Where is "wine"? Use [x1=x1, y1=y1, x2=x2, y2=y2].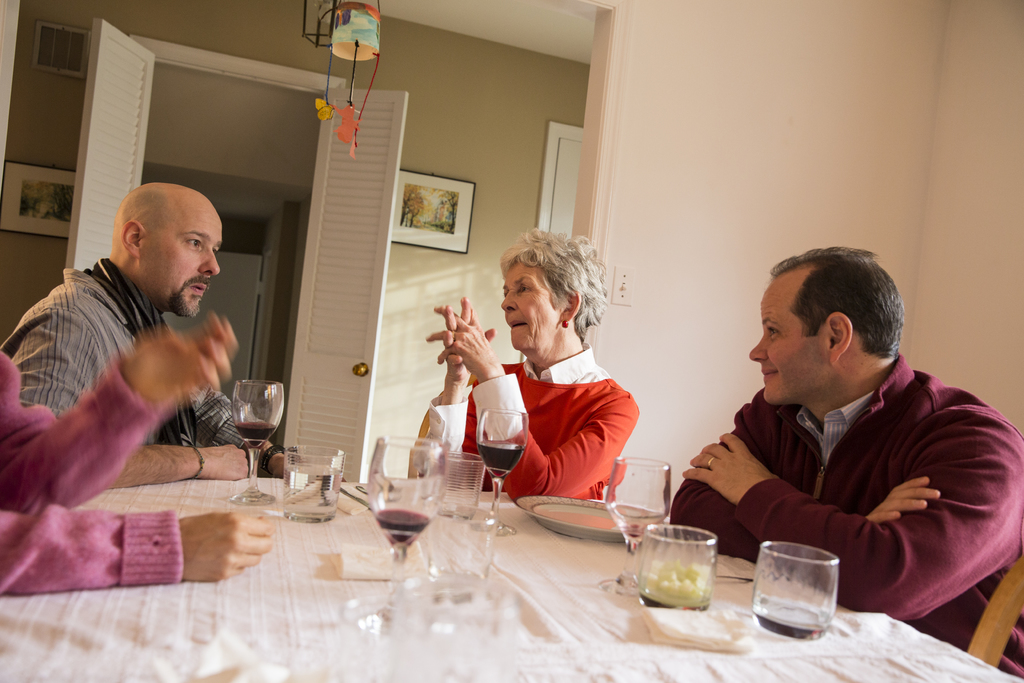
[x1=475, y1=438, x2=525, y2=481].
